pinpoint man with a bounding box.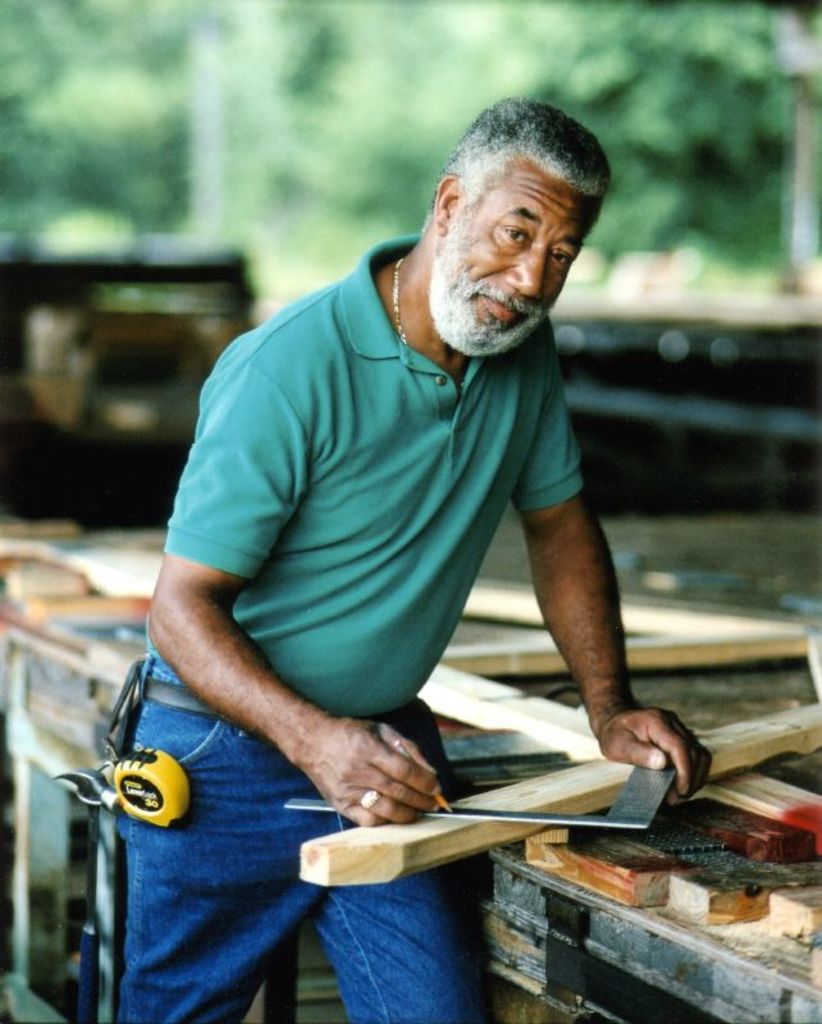
Rect(136, 81, 708, 940).
